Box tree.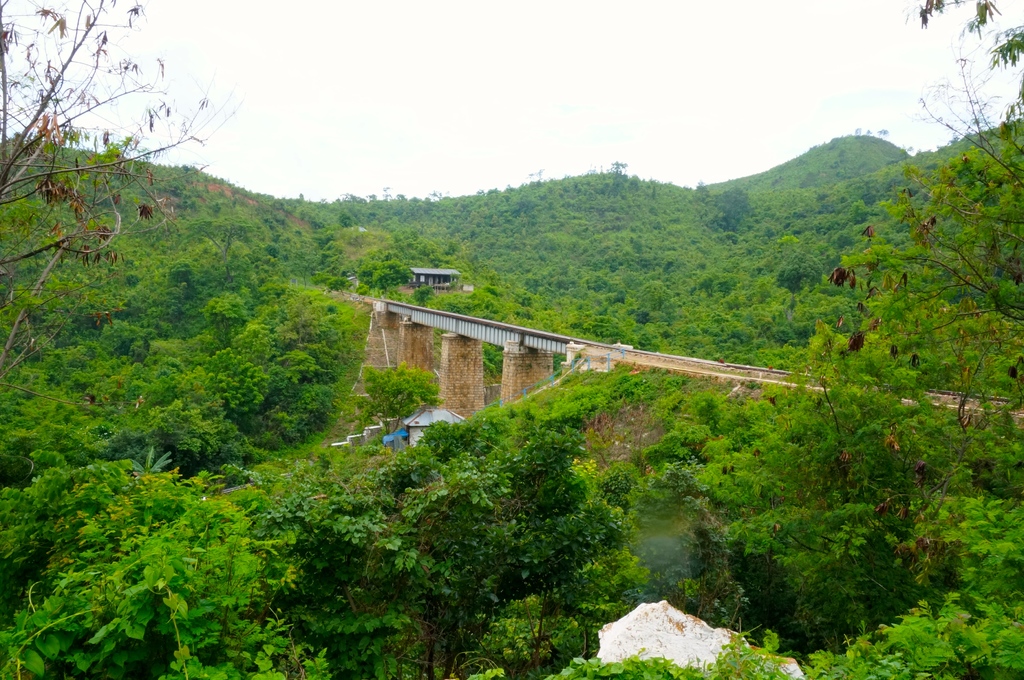
<bbox>0, 0, 234, 413</bbox>.
